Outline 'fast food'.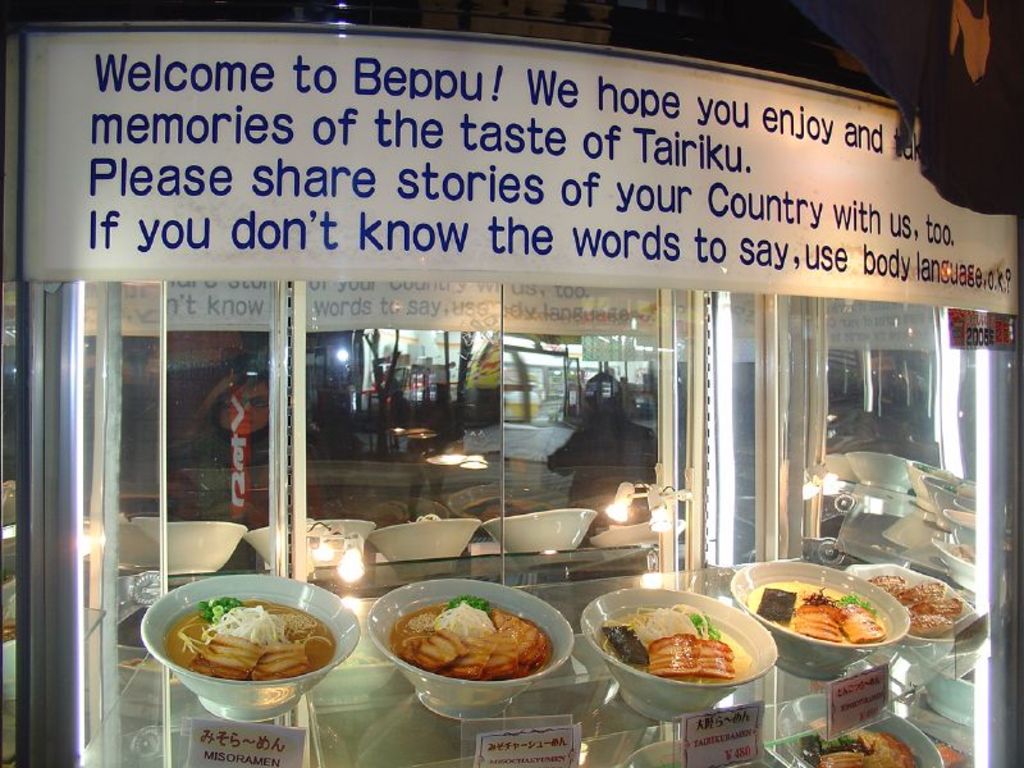
Outline: bbox=[812, 722, 909, 767].
